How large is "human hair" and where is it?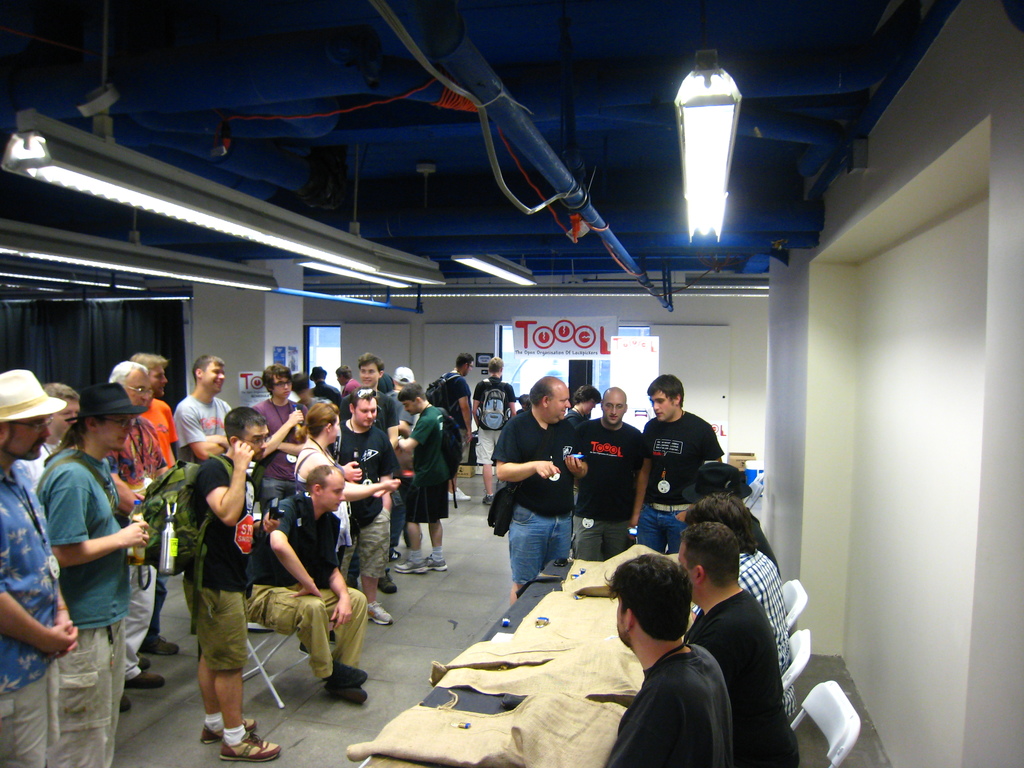
Bounding box: {"left": 486, "top": 355, "right": 504, "bottom": 373}.
